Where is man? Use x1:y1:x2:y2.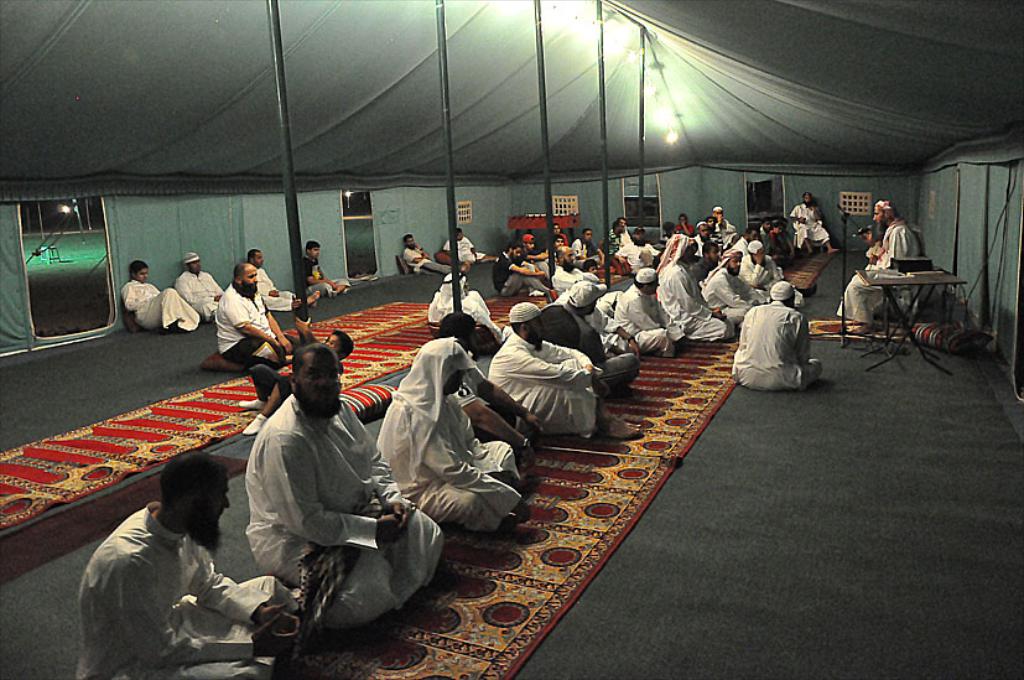
244:339:442:635.
